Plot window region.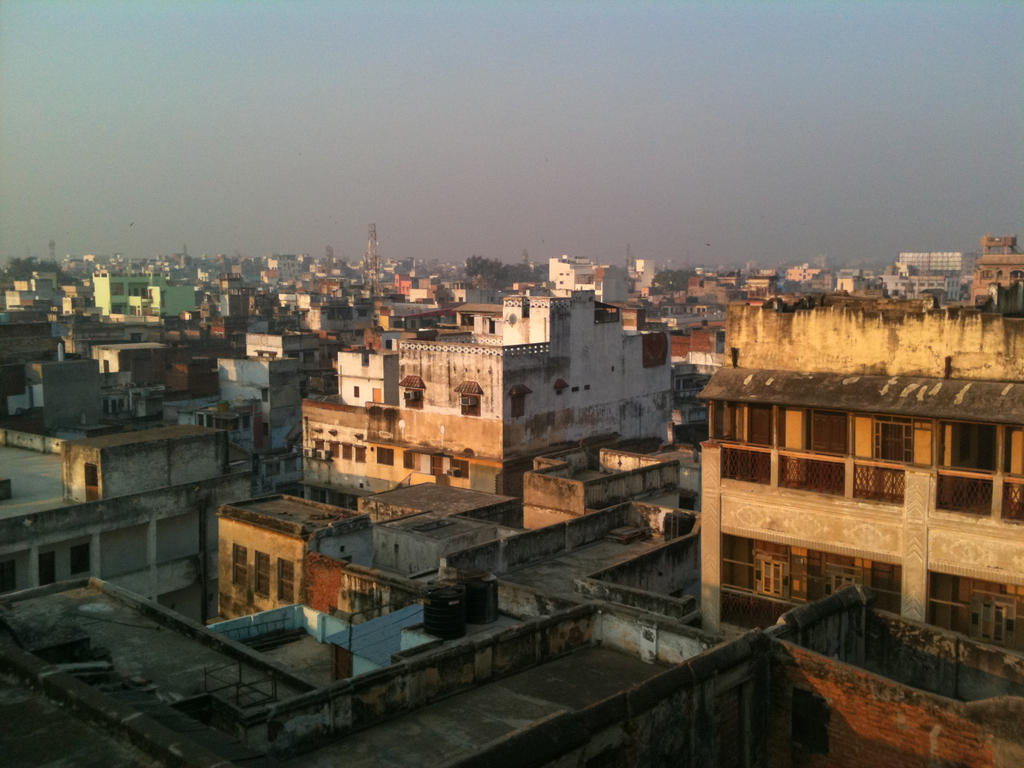
Plotted at locate(70, 545, 93, 577).
